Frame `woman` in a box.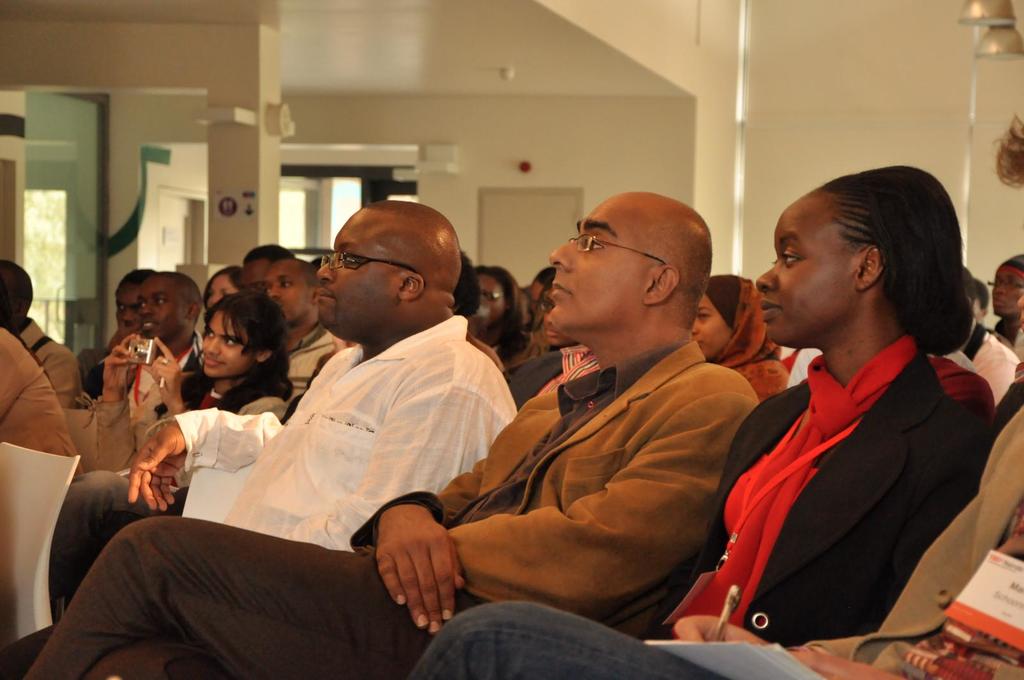
bbox=(59, 297, 296, 599).
